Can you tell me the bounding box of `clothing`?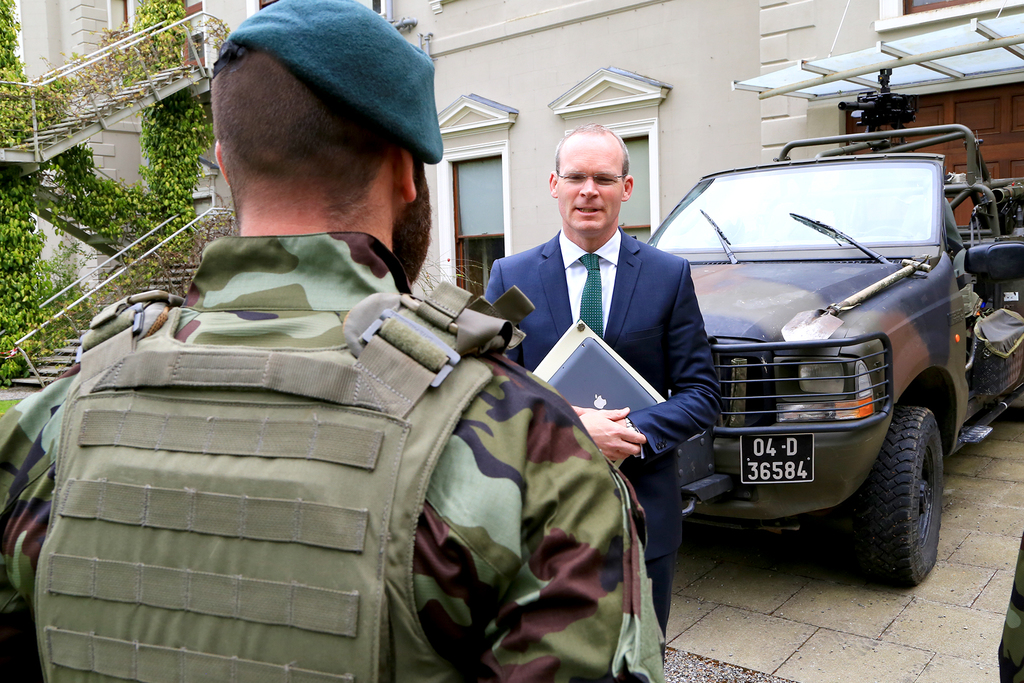
(x1=488, y1=225, x2=721, y2=657).
